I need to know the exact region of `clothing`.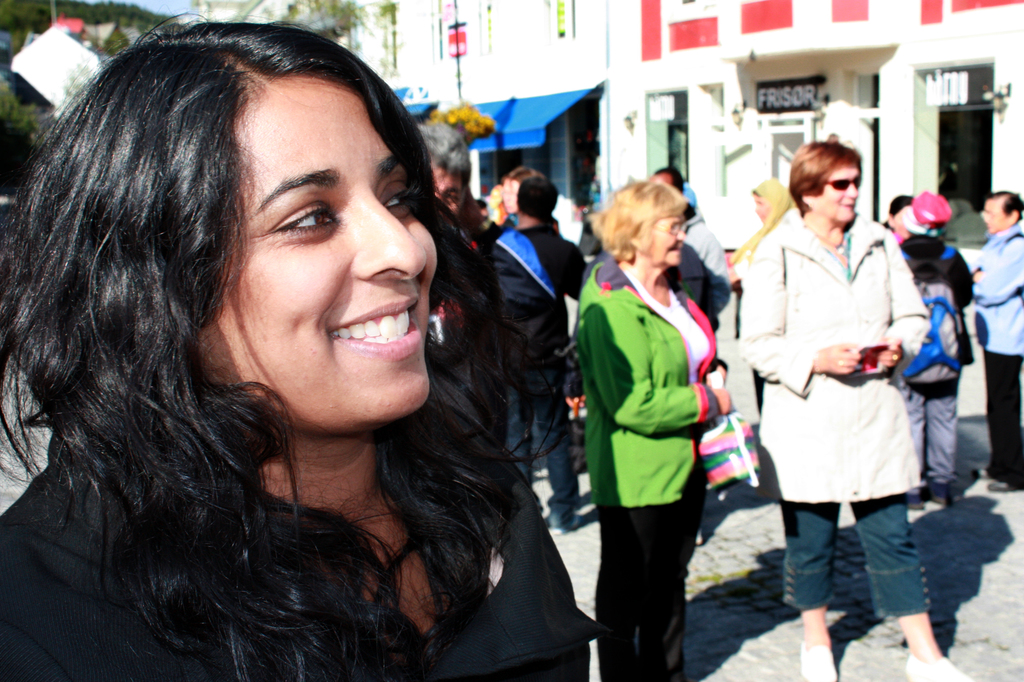
Region: [left=575, top=257, right=711, bottom=681].
